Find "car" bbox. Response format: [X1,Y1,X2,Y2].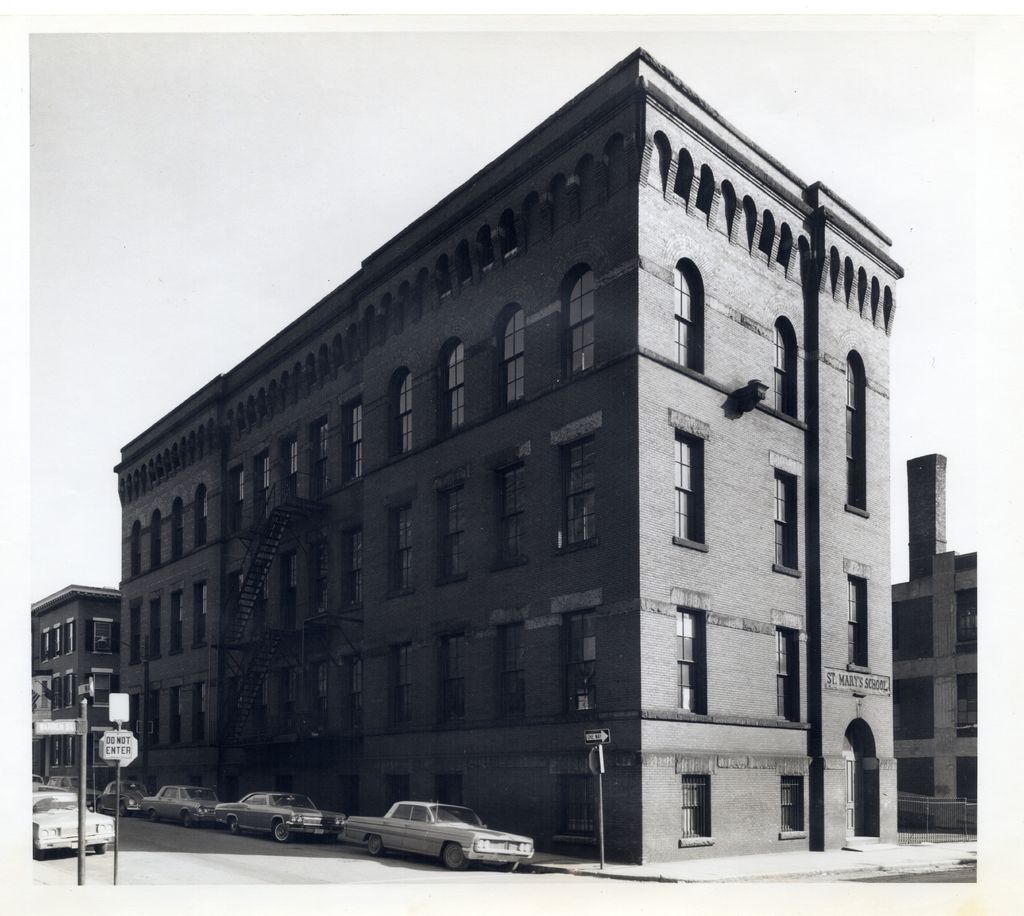
[28,785,115,853].
